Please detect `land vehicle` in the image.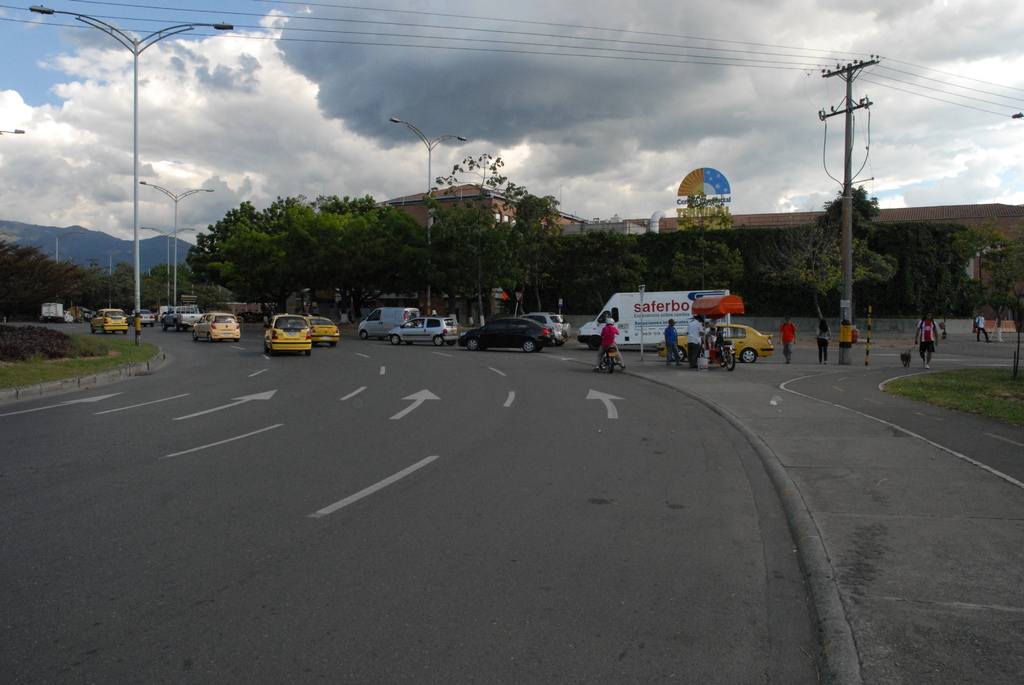
locate(264, 312, 312, 356).
